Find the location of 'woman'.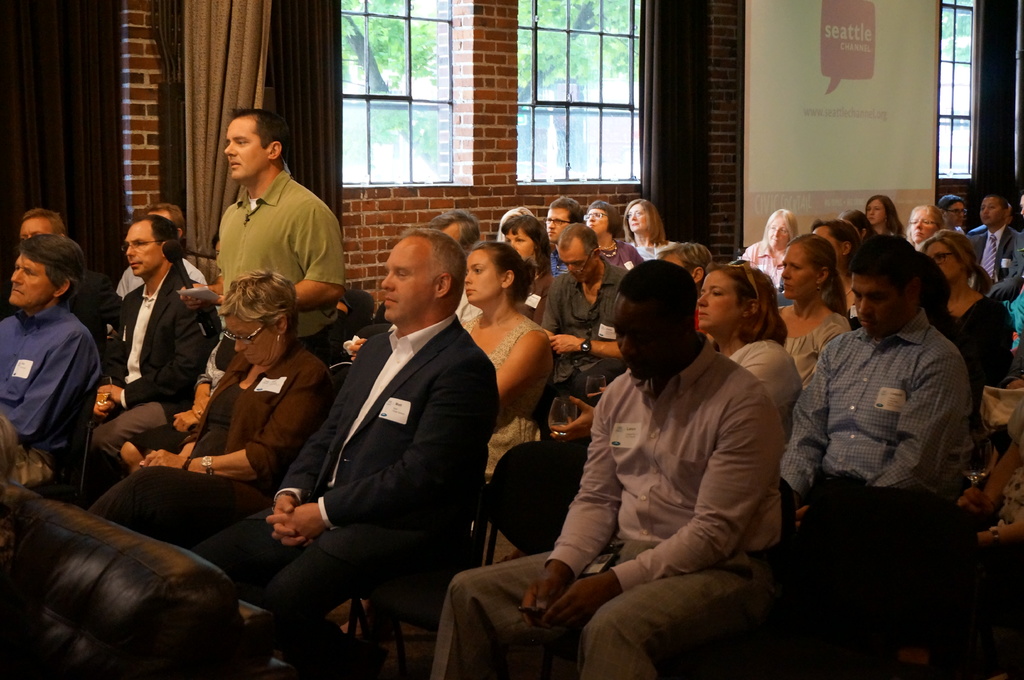
Location: crop(775, 232, 859, 379).
